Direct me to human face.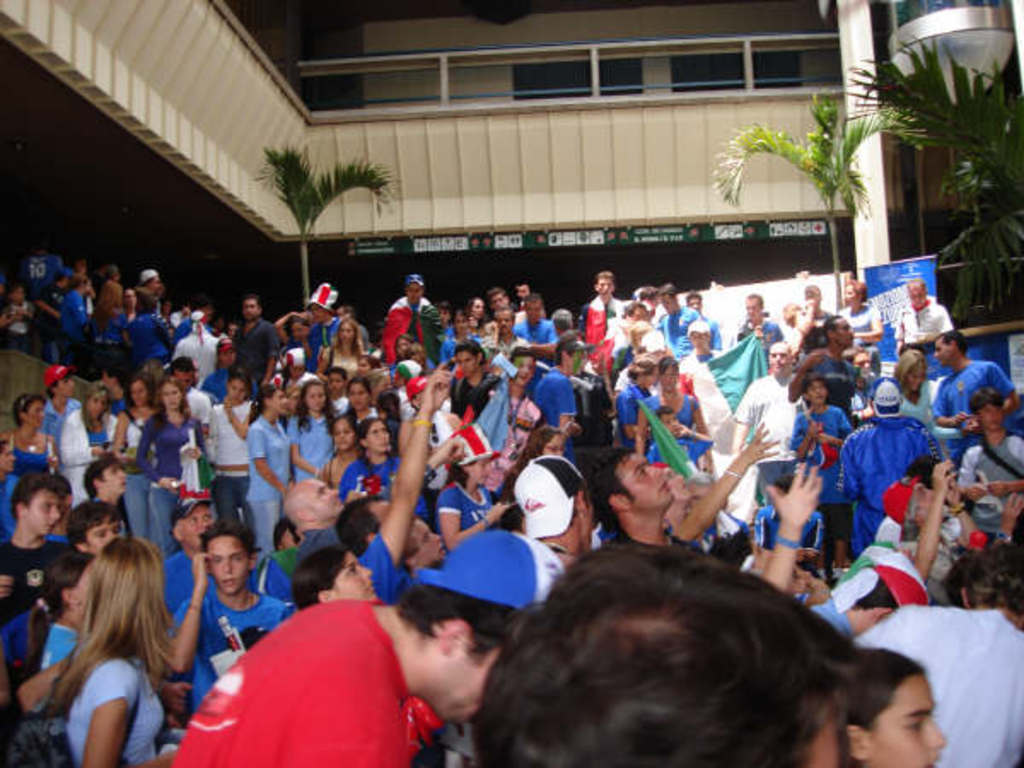
Direction: 654/294/671/317.
